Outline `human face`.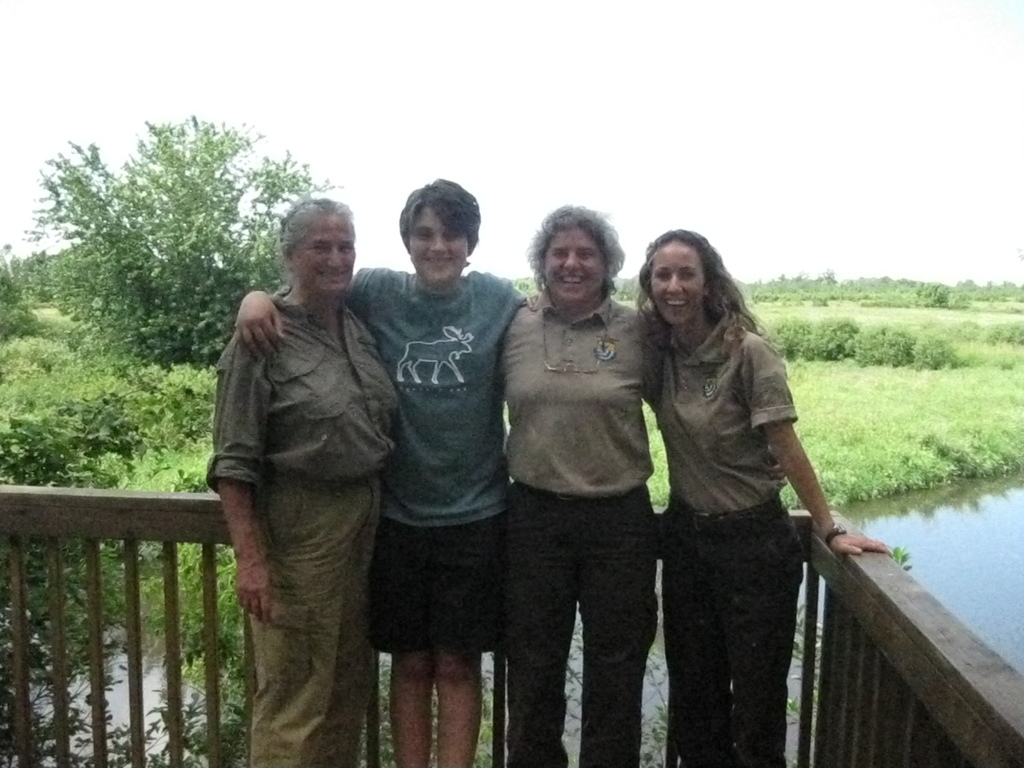
Outline: <bbox>543, 229, 600, 300</bbox>.
